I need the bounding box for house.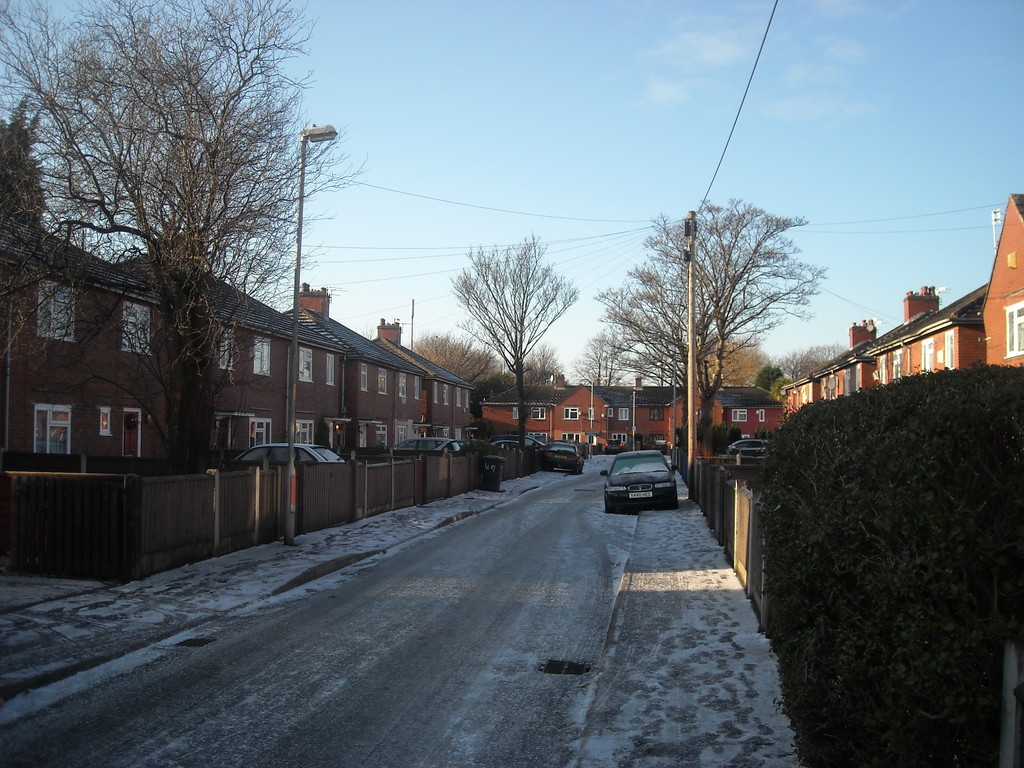
Here it is: 655,378,784,487.
